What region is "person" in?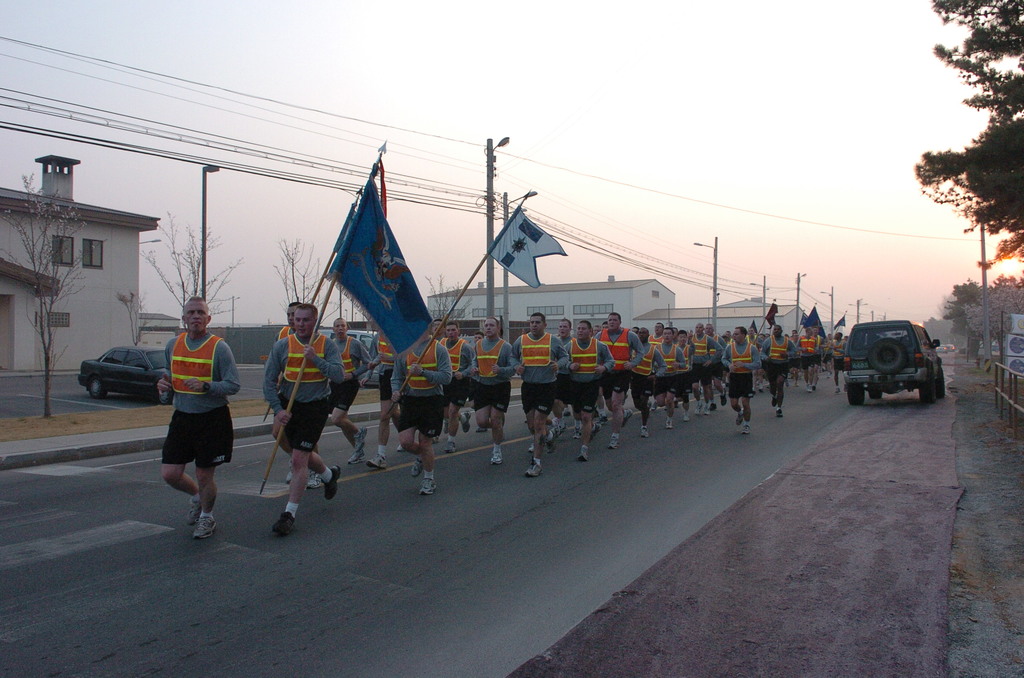
bbox(334, 316, 374, 461).
